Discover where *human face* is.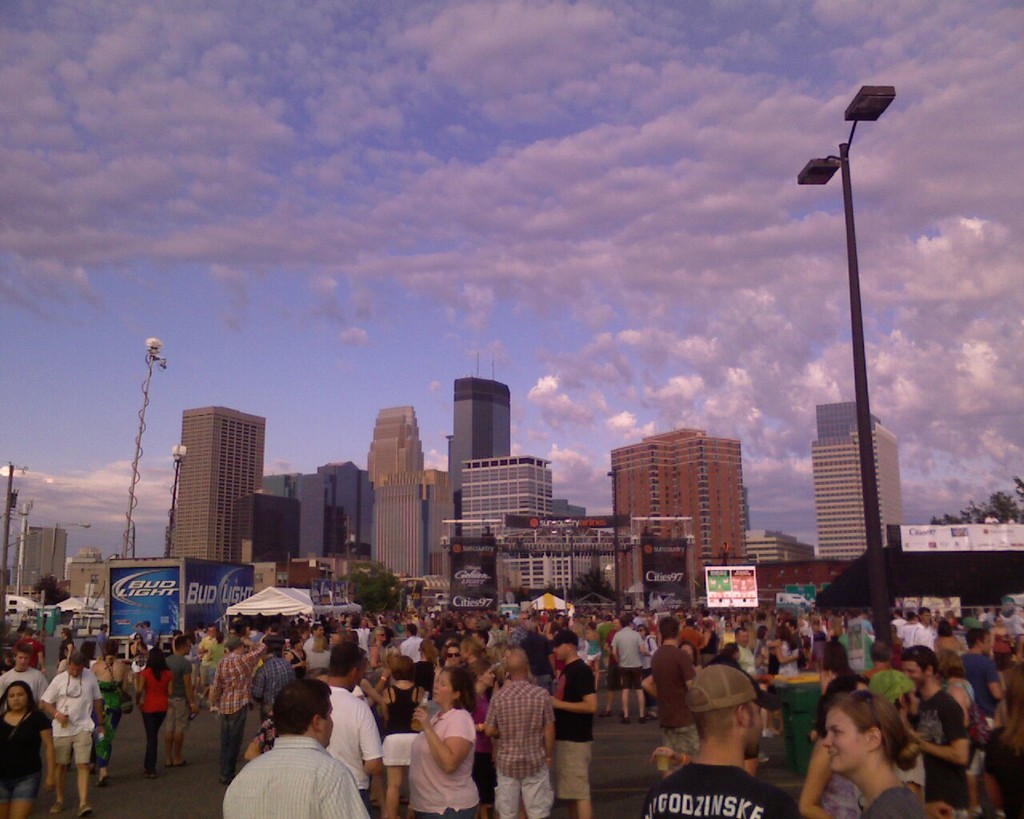
Discovered at BBox(435, 673, 449, 704).
